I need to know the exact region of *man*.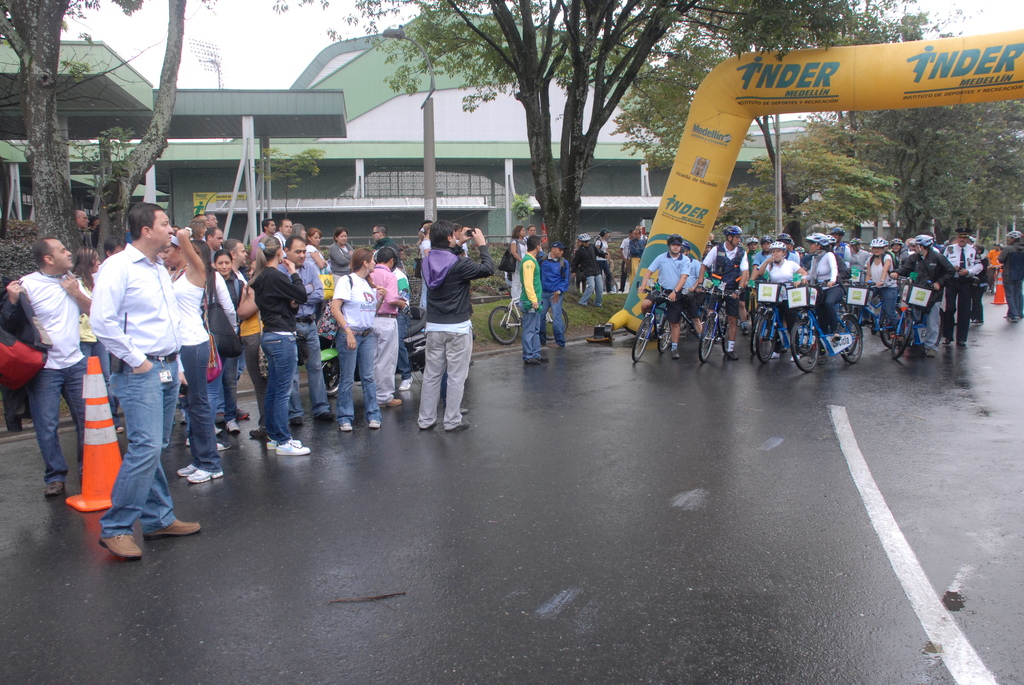
Region: l=103, t=235, r=125, b=256.
